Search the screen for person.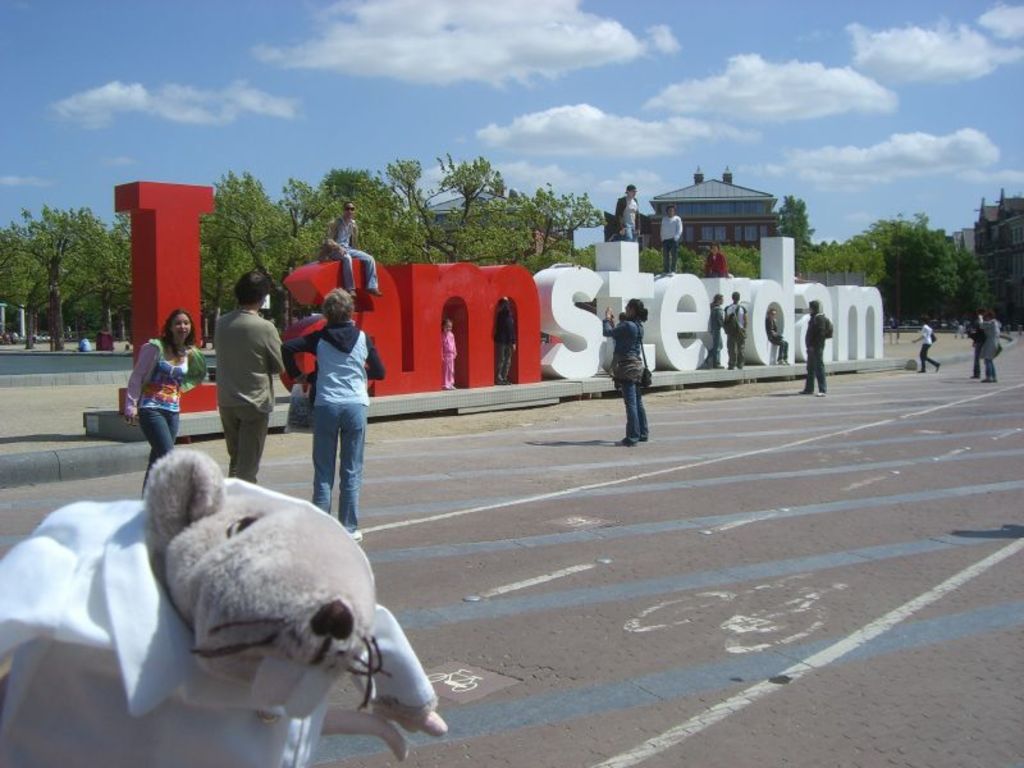
Found at [123,307,201,498].
